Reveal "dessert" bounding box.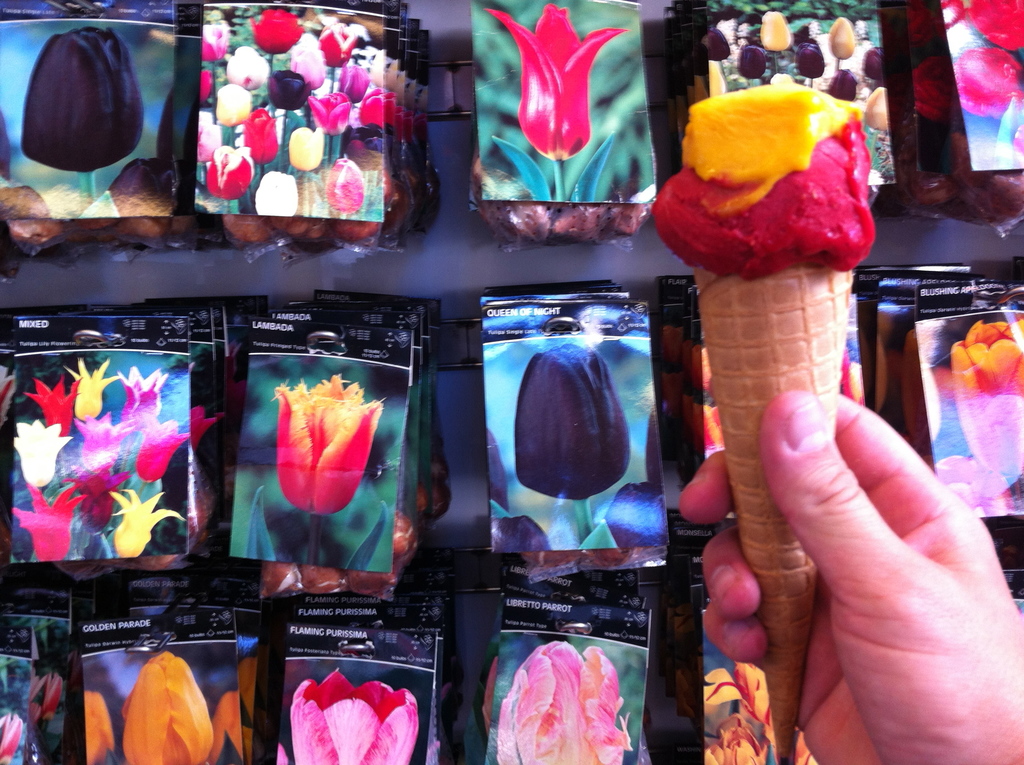
Revealed: detection(641, 93, 909, 623).
